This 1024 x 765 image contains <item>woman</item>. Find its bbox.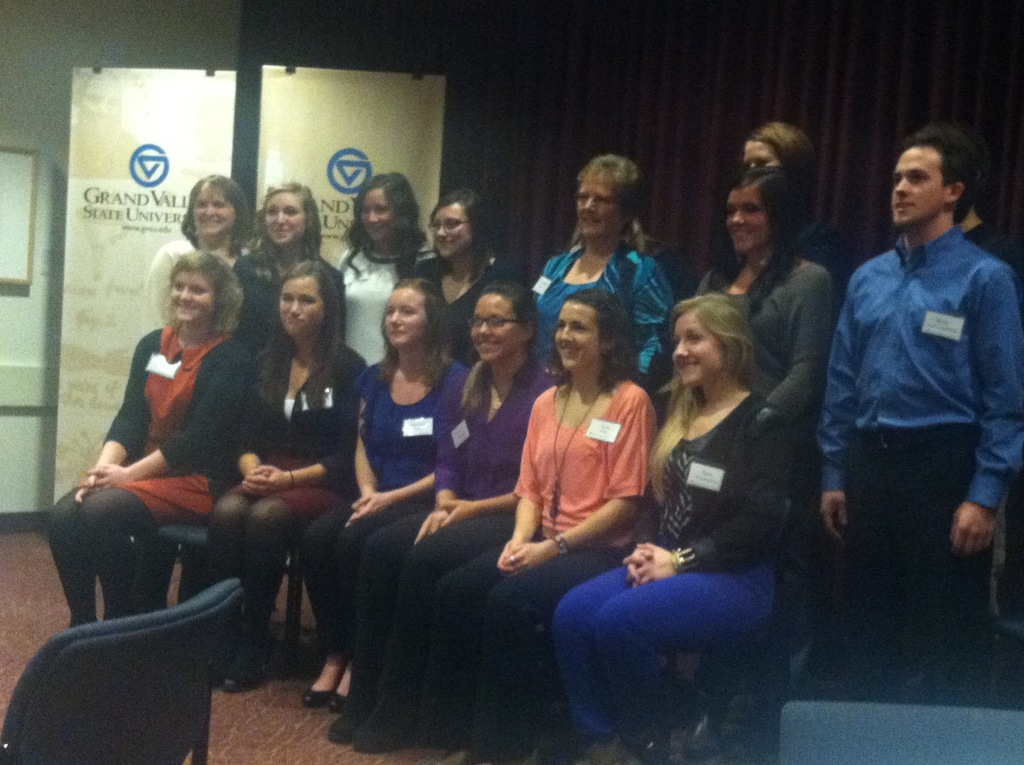
(429,295,650,764).
